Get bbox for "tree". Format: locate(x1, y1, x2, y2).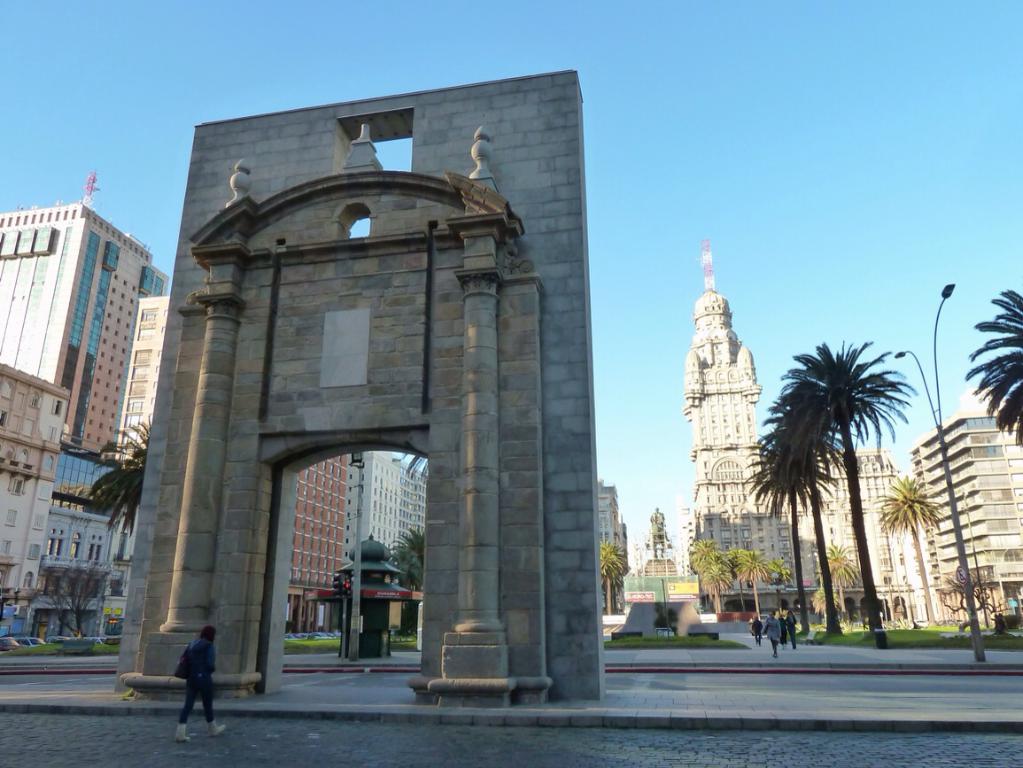
locate(593, 542, 635, 615).
